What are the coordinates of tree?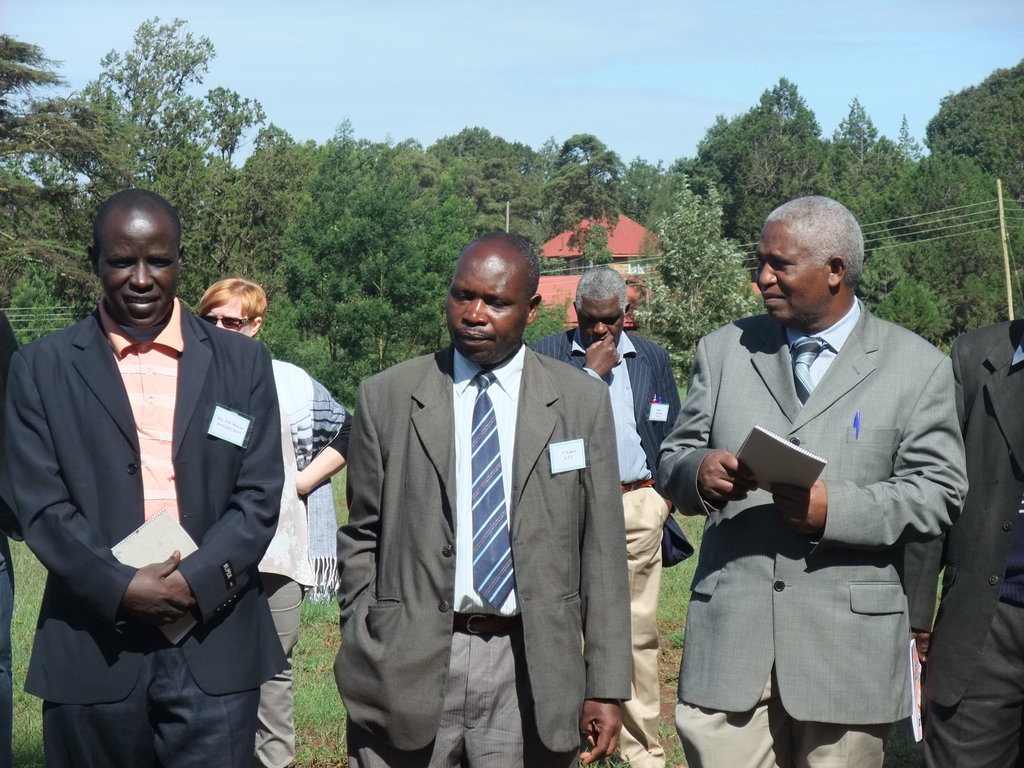
bbox=[276, 116, 479, 361].
